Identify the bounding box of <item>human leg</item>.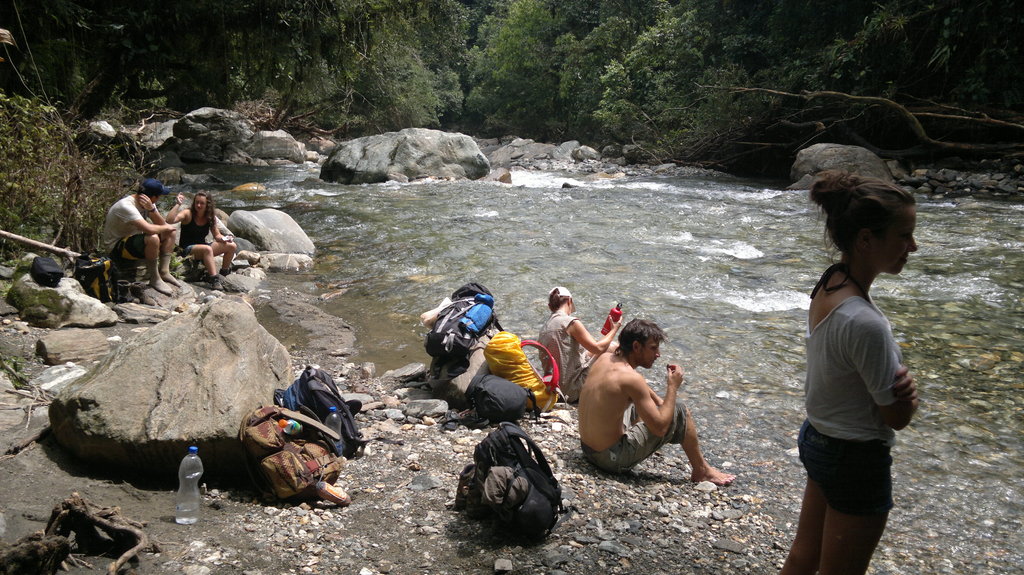
l=622, t=402, r=735, b=491.
